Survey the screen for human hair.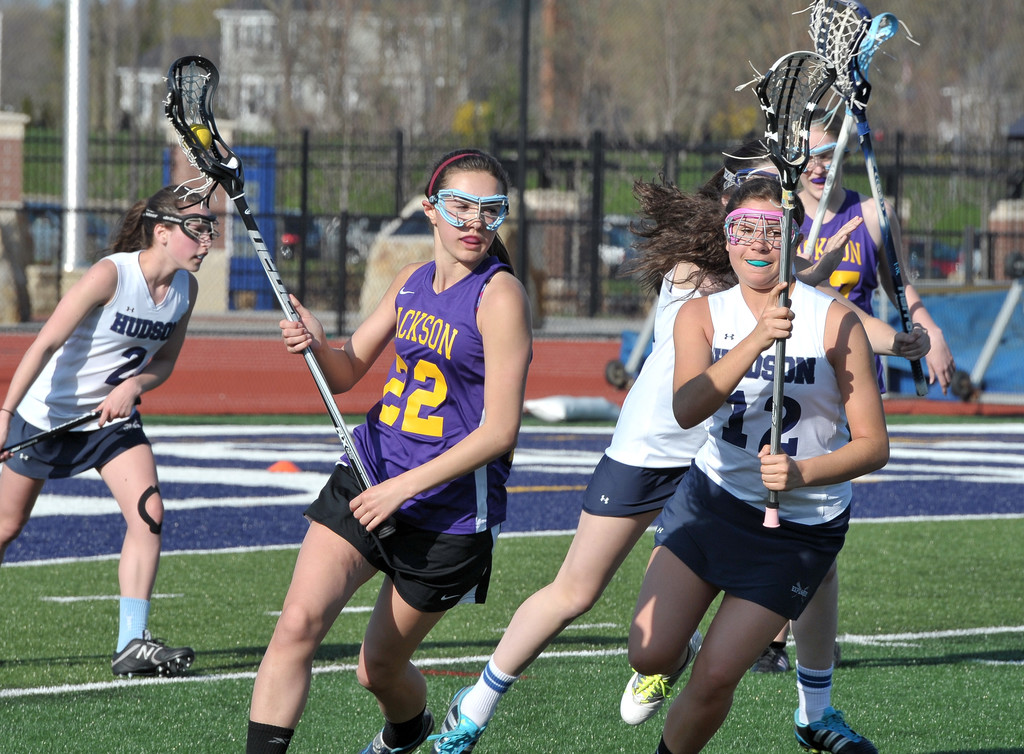
Survey found: 724 175 804 233.
